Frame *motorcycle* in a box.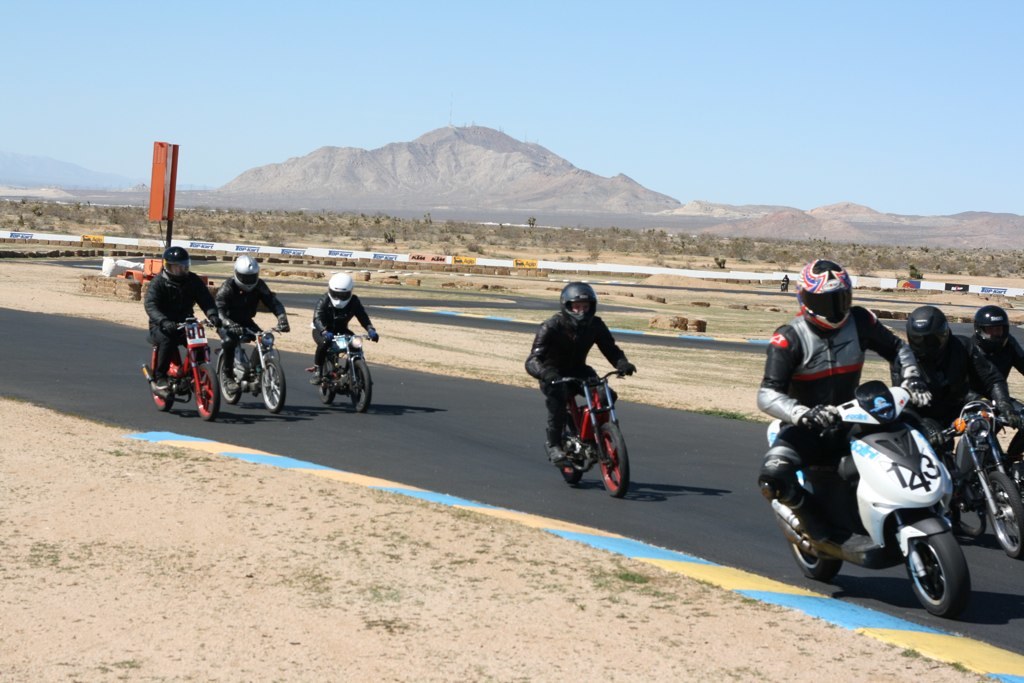
Rect(141, 315, 221, 419).
